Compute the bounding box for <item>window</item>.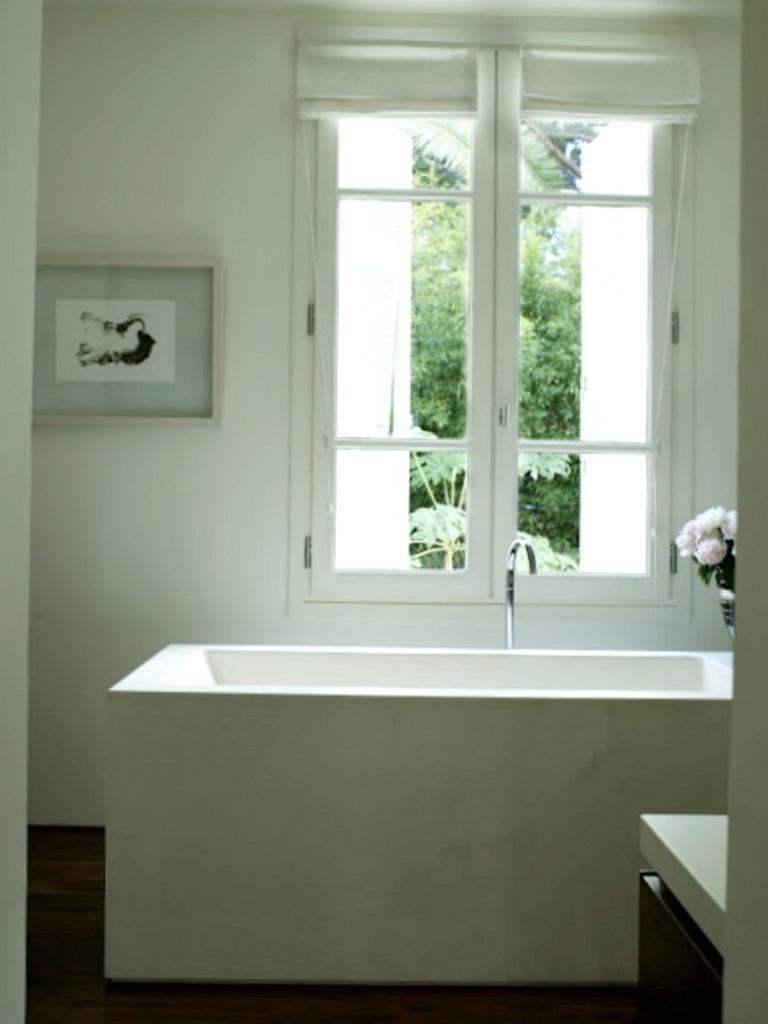
271, 0, 738, 587.
